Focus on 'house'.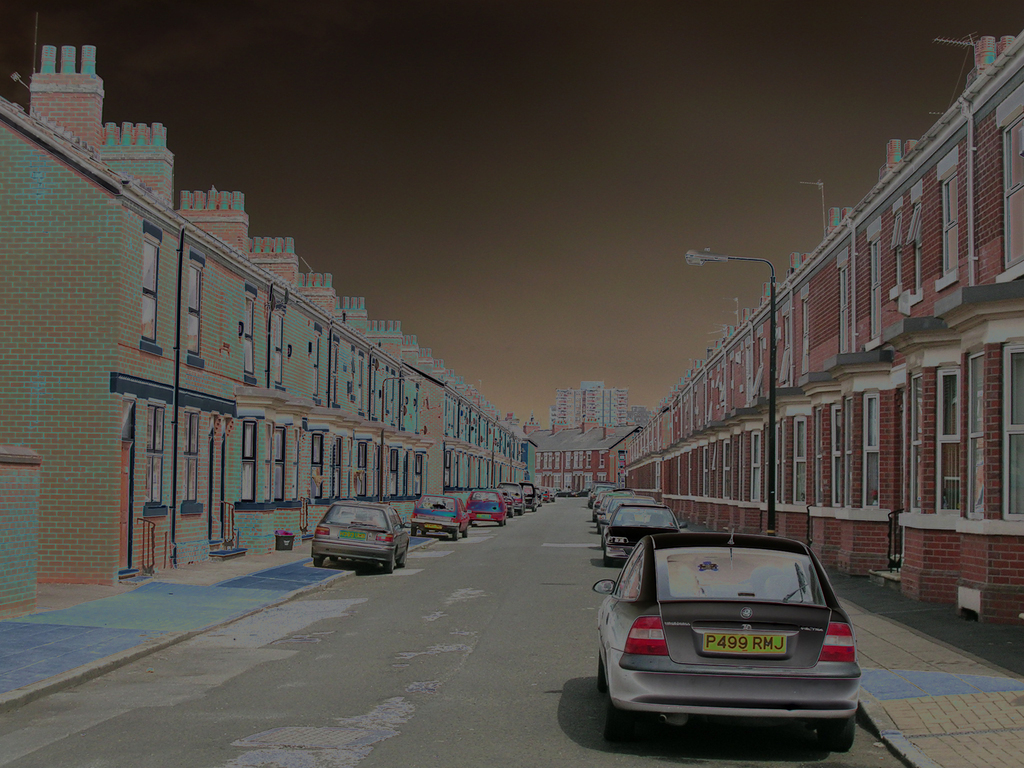
Focused at 0:44:541:614.
